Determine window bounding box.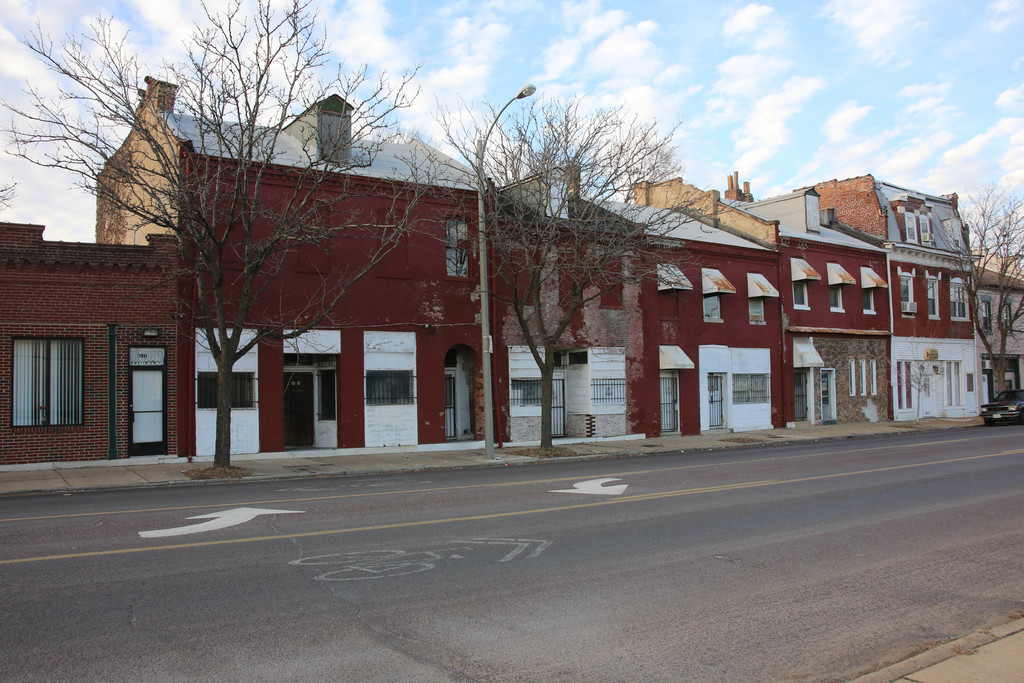
Determined: 199, 370, 252, 412.
